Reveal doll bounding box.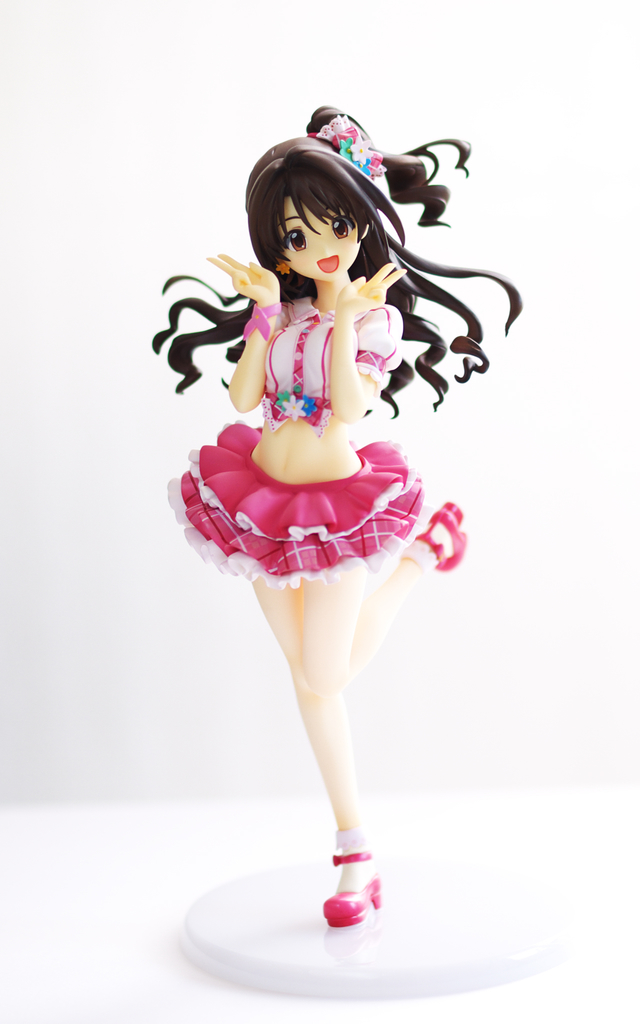
Revealed: (156,20,493,925).
